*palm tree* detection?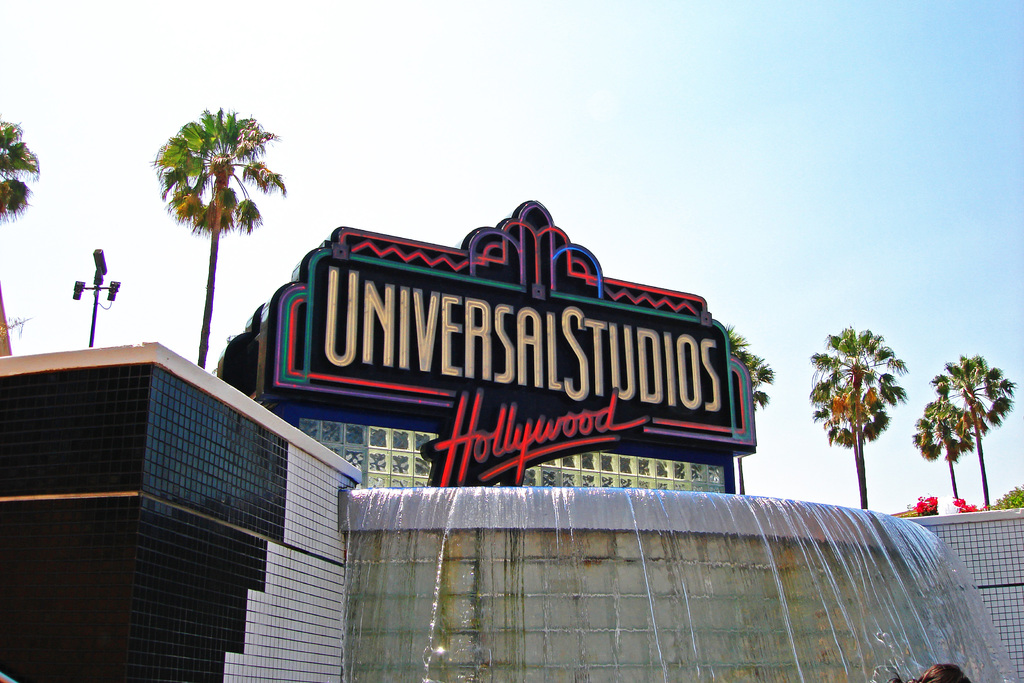
box(157, 110, 271, 367)
